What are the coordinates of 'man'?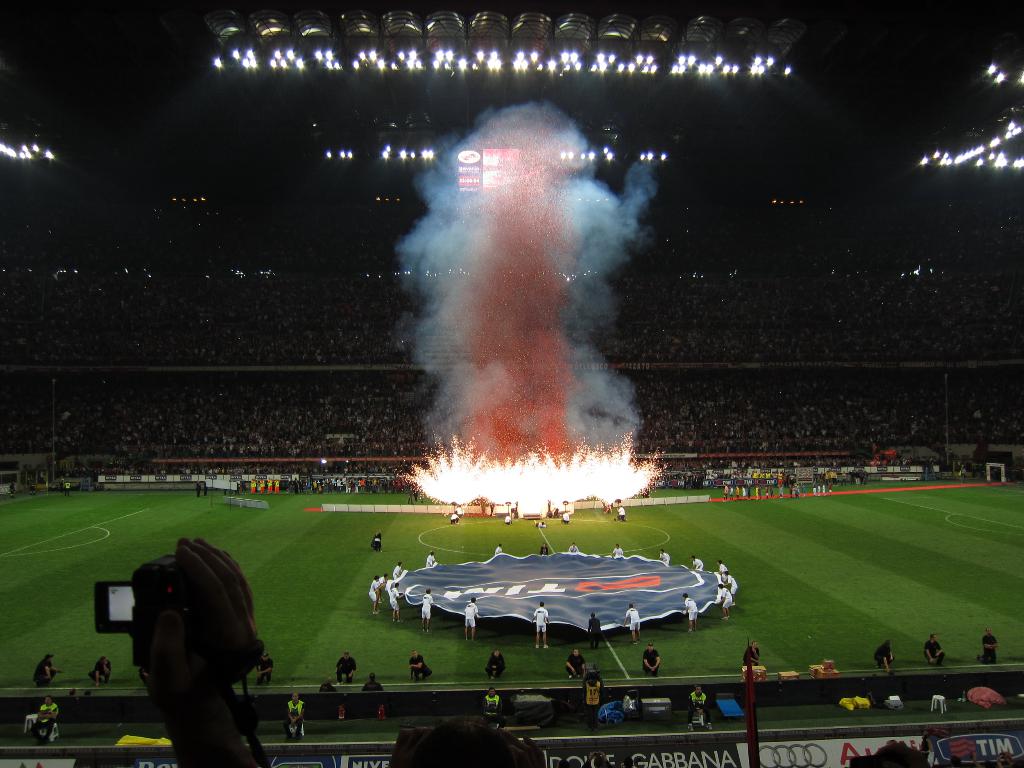
crop(741, 637, 766, 667).
